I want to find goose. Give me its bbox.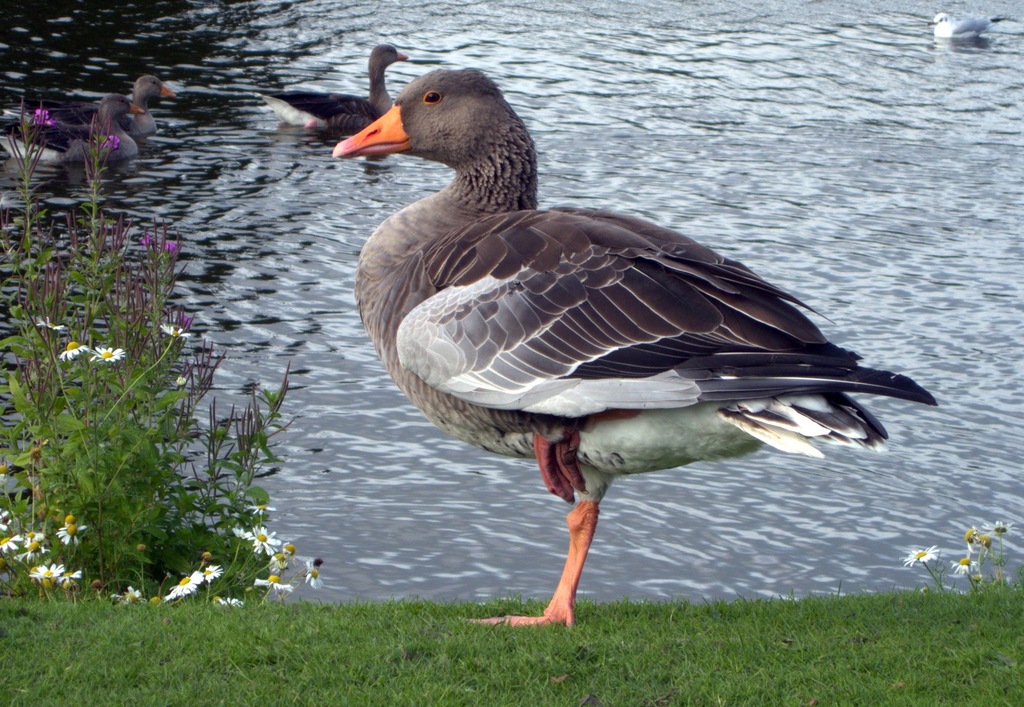
(left=255, top=42, right=403, bottom=149).
